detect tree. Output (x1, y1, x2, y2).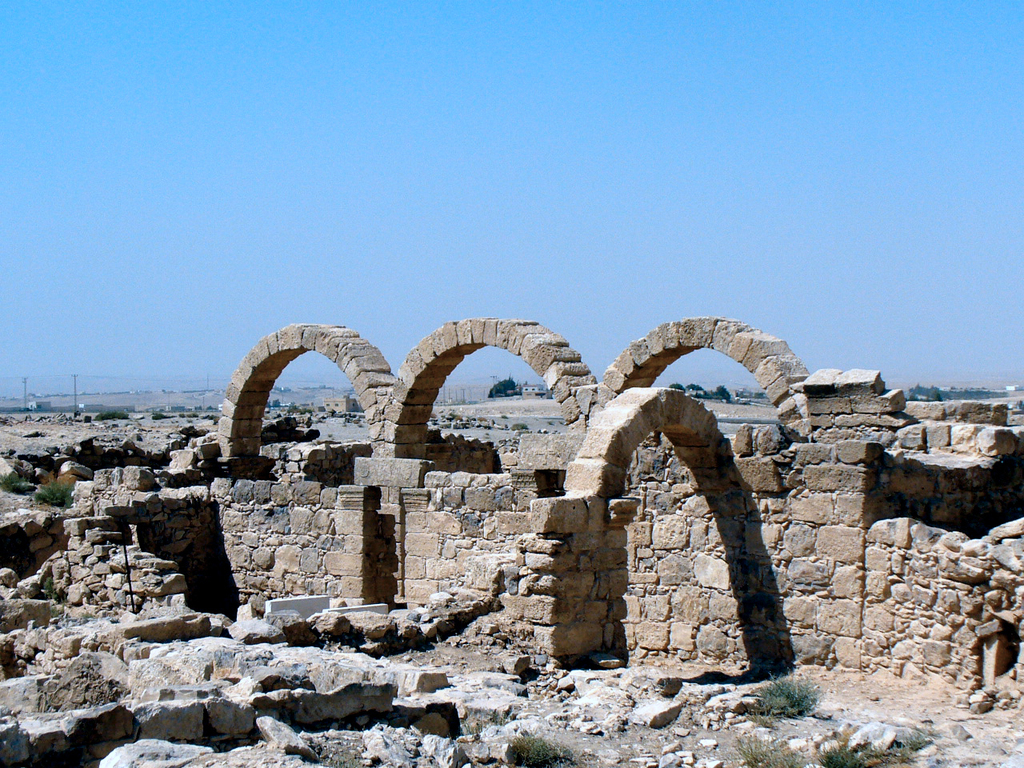
(670, 382, 686, 392).
